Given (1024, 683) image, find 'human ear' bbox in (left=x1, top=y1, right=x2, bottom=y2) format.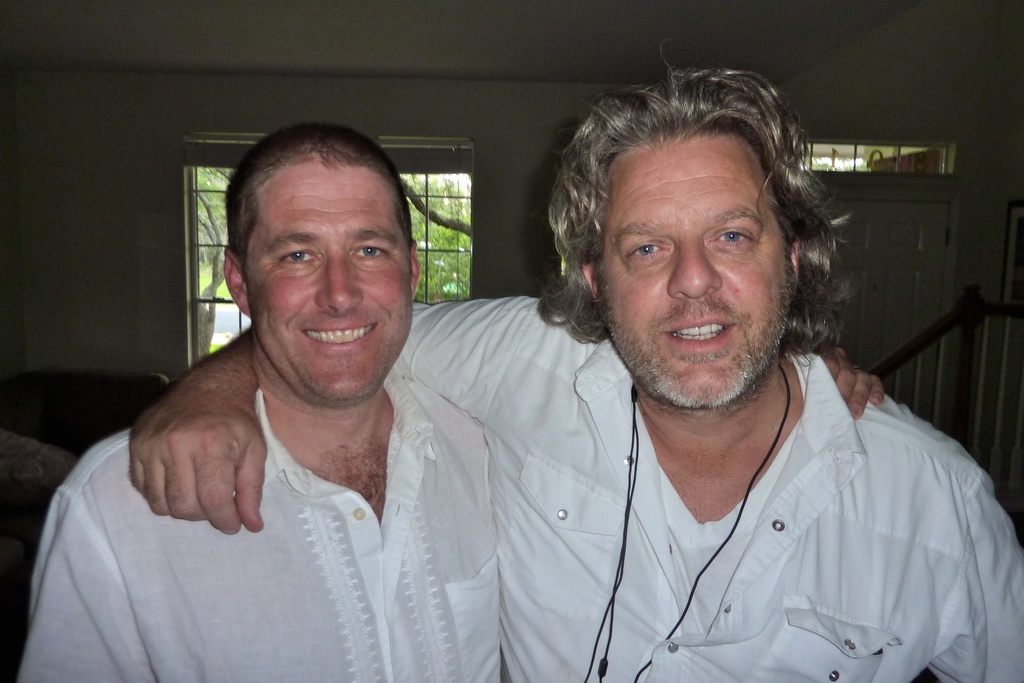
(left=579, top=261, right=598, bottom=299).
